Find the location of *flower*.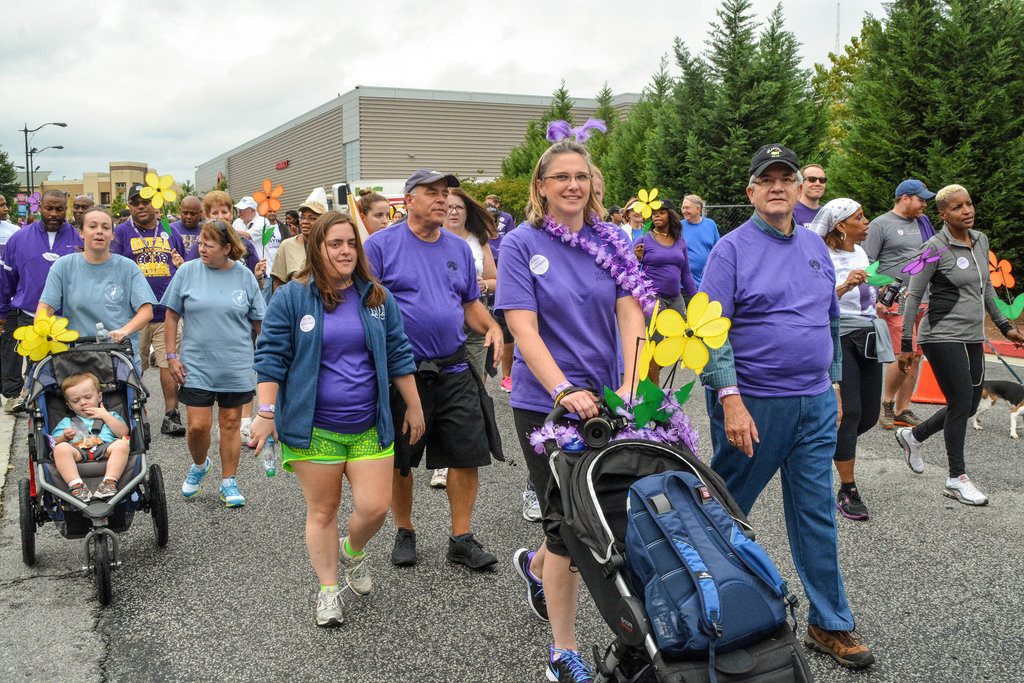
Location: {"x1": 12, "y1": 308, "x2": 79, "y2": 363}.
